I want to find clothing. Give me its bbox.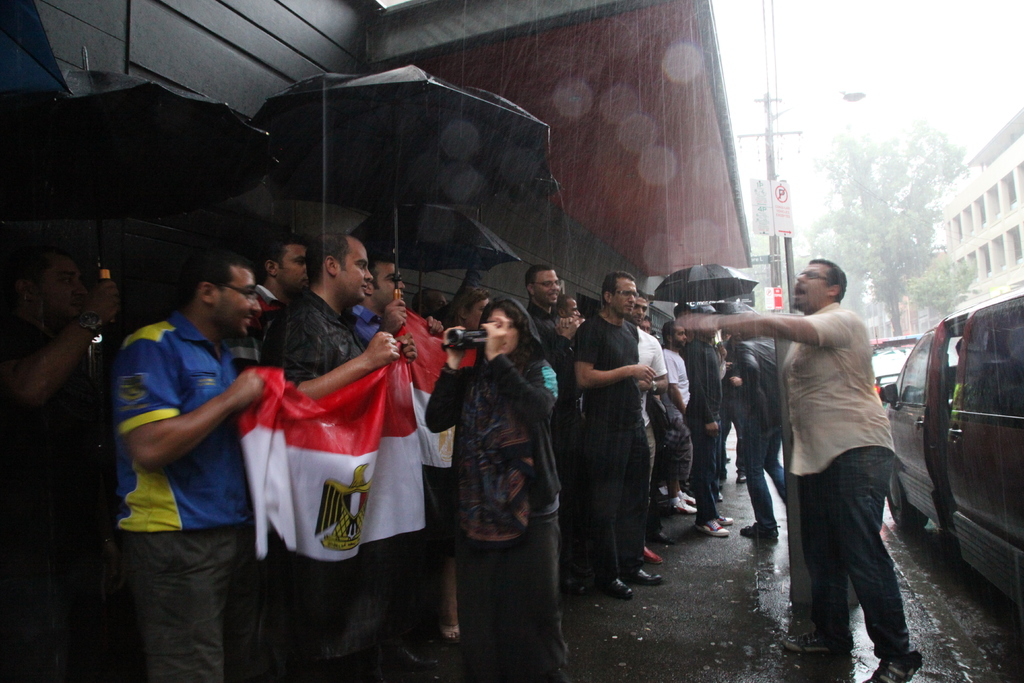
(left=570, top=308, right=639, bottom=584).
